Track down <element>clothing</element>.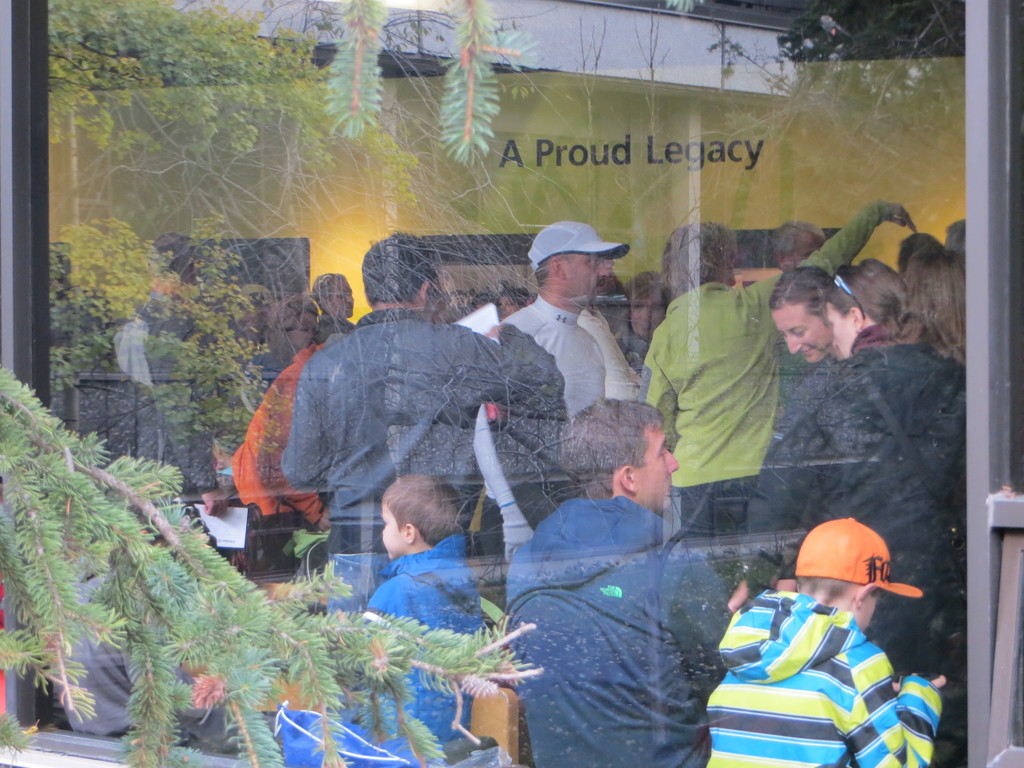
Tracked to 629:196:892:528.
